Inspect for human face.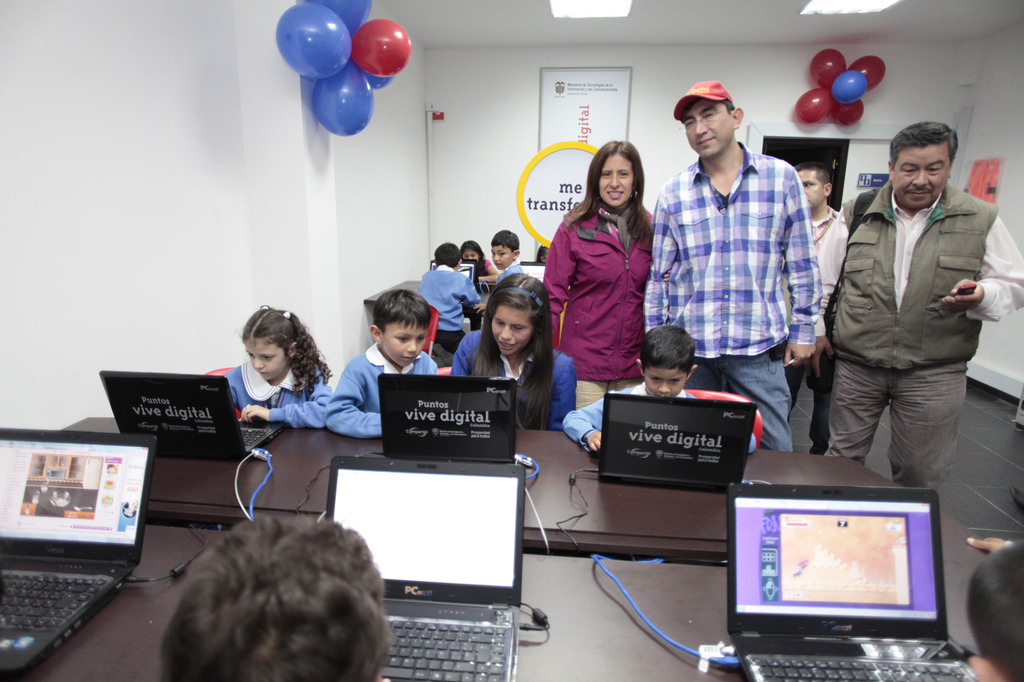
Inspection: region(491, 305, 533, 357).
